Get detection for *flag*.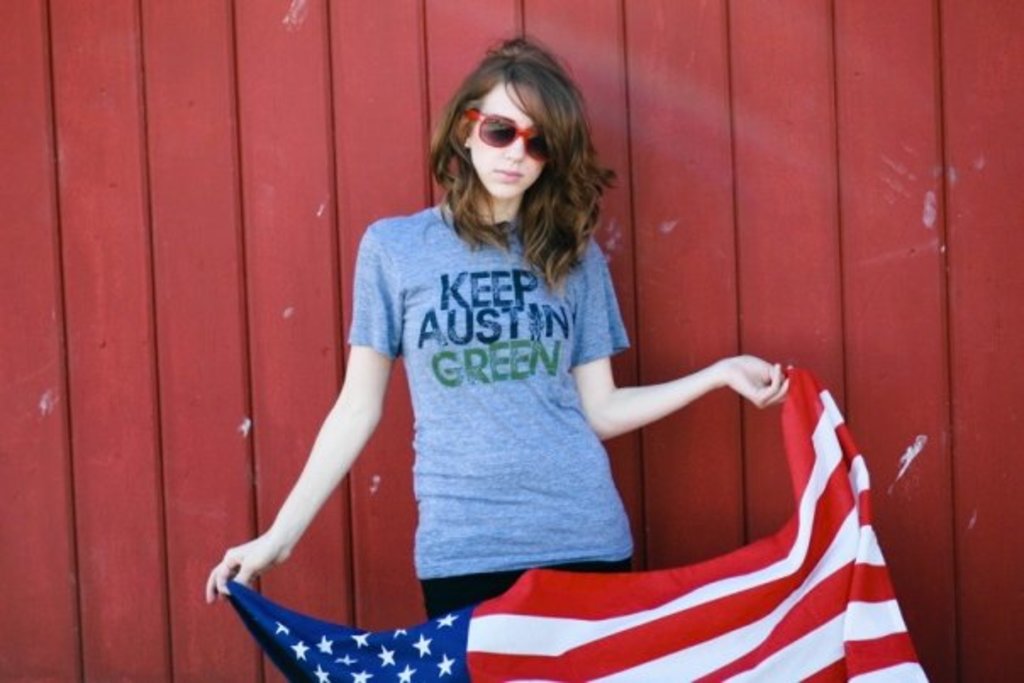
Detection: <bbox>219, 366, 934, 681</bbox>.
